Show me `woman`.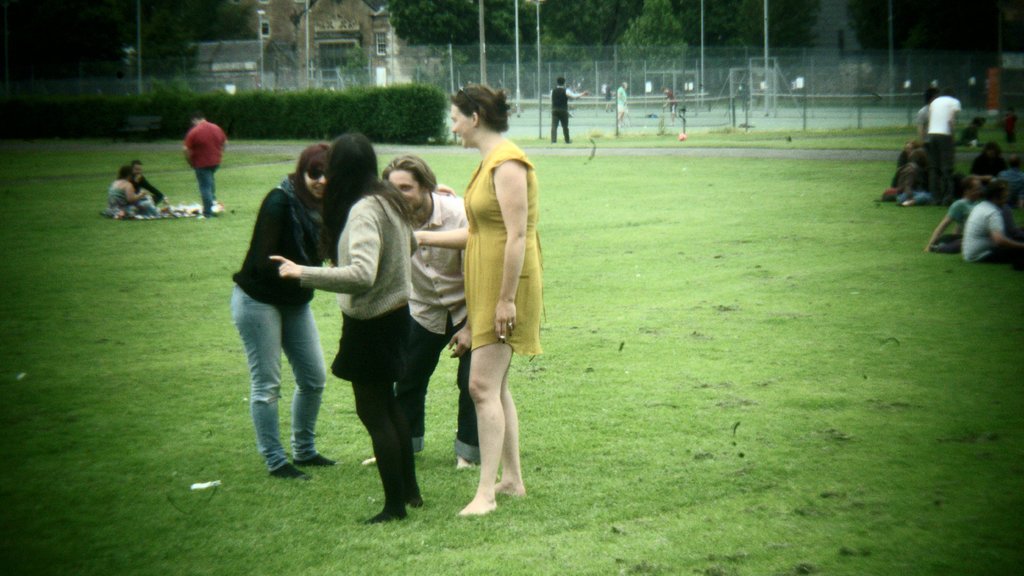
`woman` is here: 409 79 545 520.
